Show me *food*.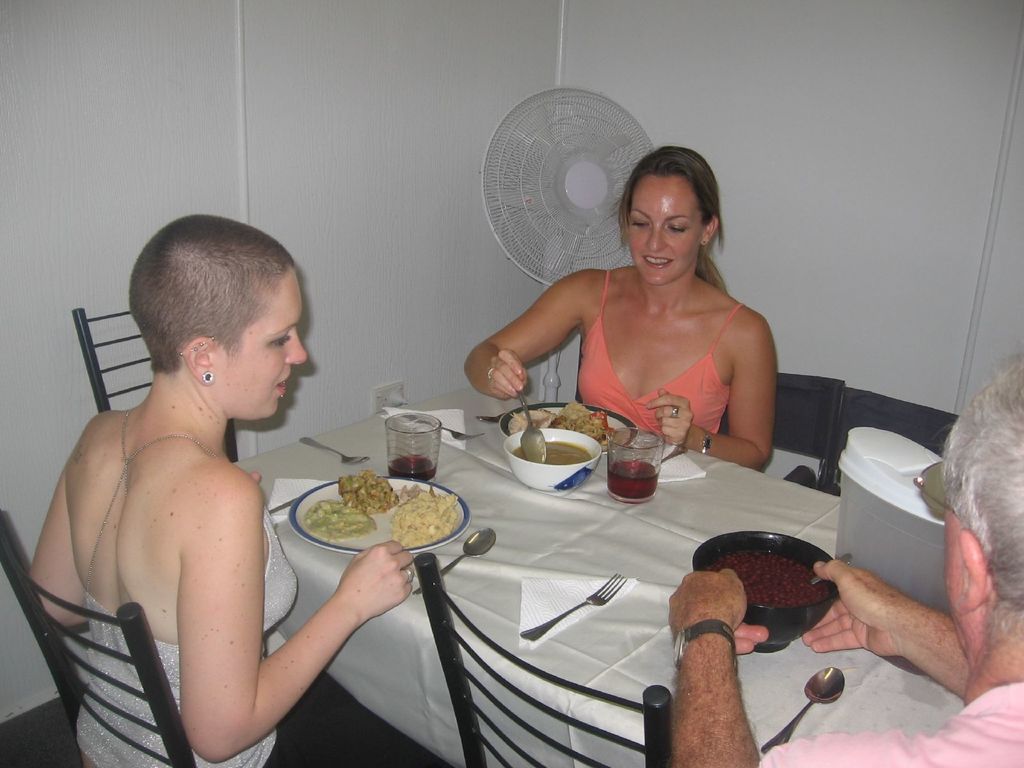
*food* is here: [503,403,560,442].
